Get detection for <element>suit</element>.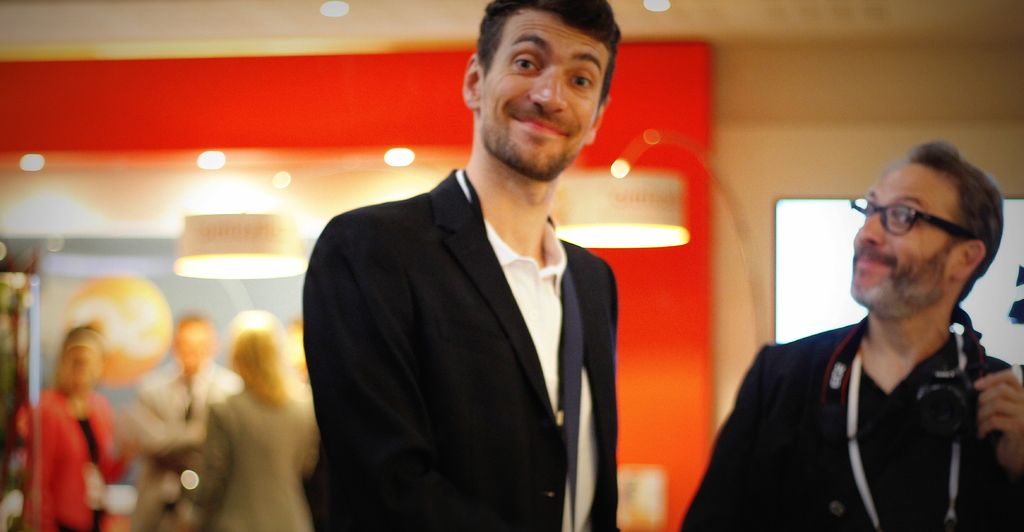
Detection: <box>128,364,245,531</box>.
